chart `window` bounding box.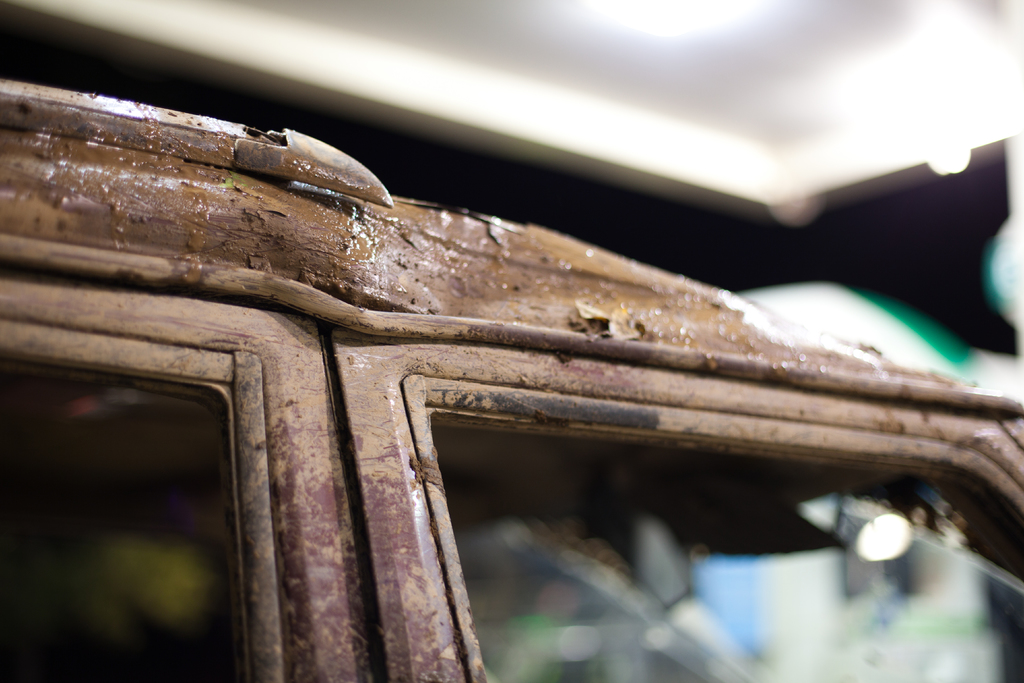
Charted: rect(0, 352, 251, 682).
